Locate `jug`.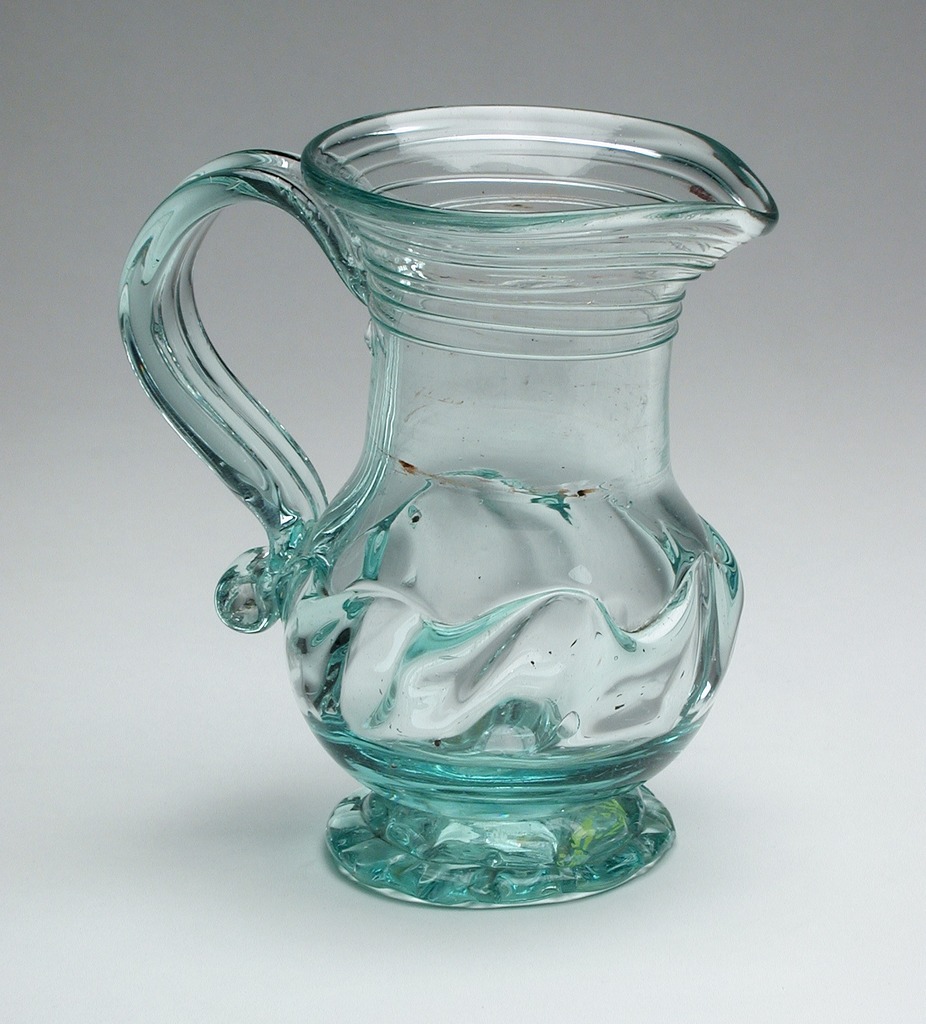
Bounding box: x1=117 y1=100 x2=781 y2=905.
